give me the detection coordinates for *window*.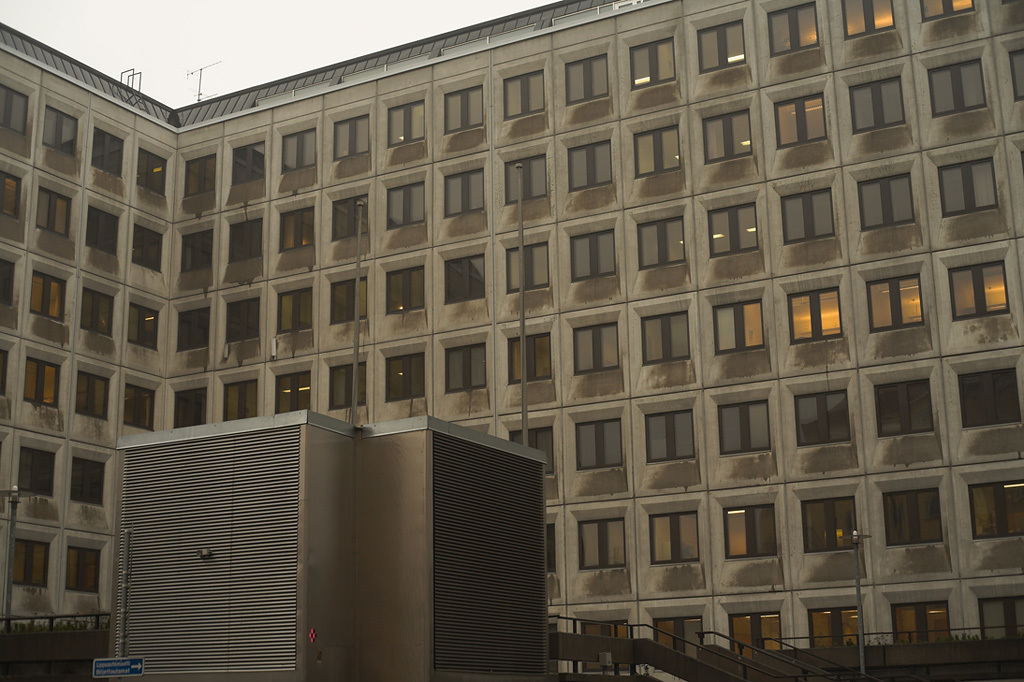
bbox=[573, 324, 619, 374].
